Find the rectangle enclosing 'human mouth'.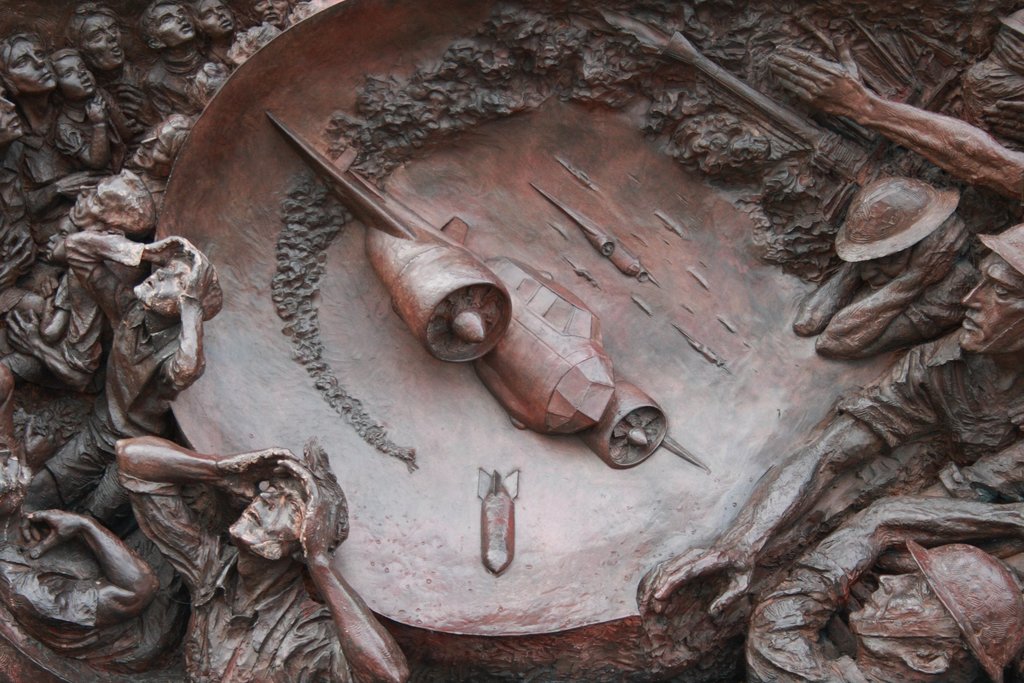
detection(264, 12, 280, 19).
